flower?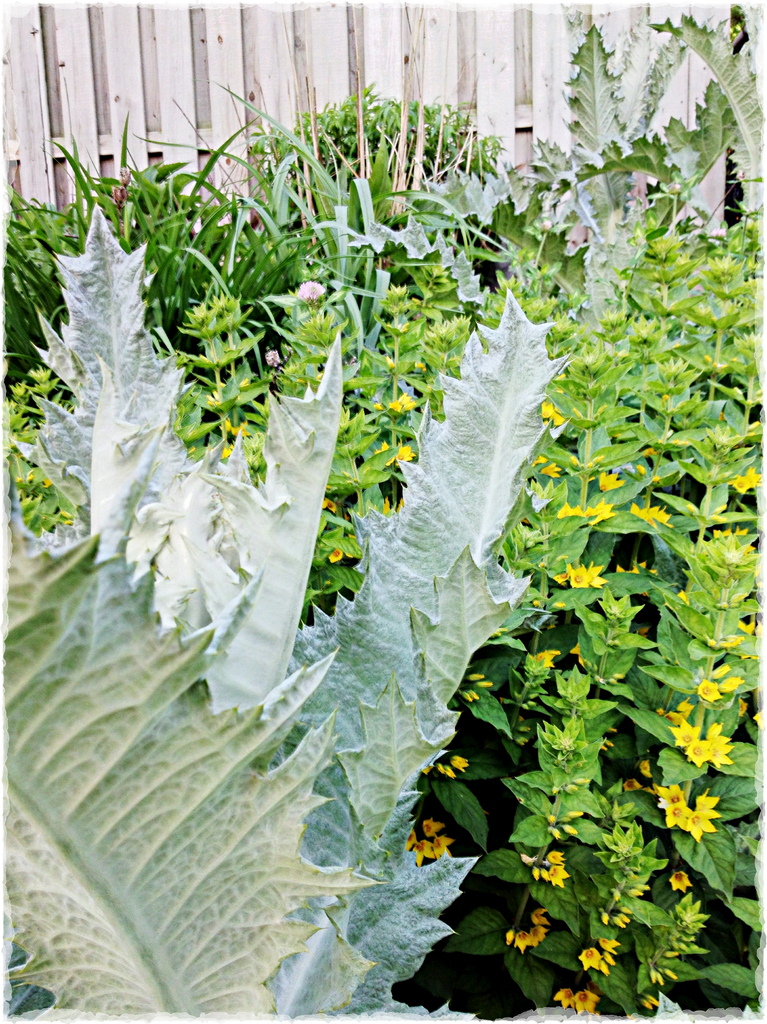
<region>548, 851, 564, 865</region>
